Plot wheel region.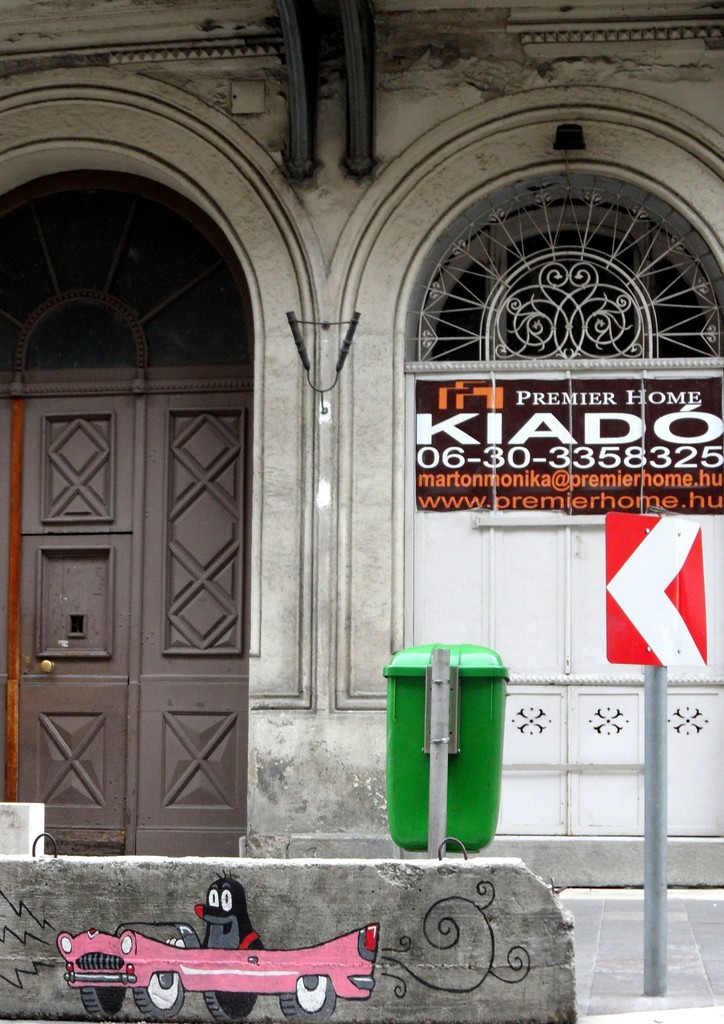
Plotted at box=[132, 969, 182, 1023].
